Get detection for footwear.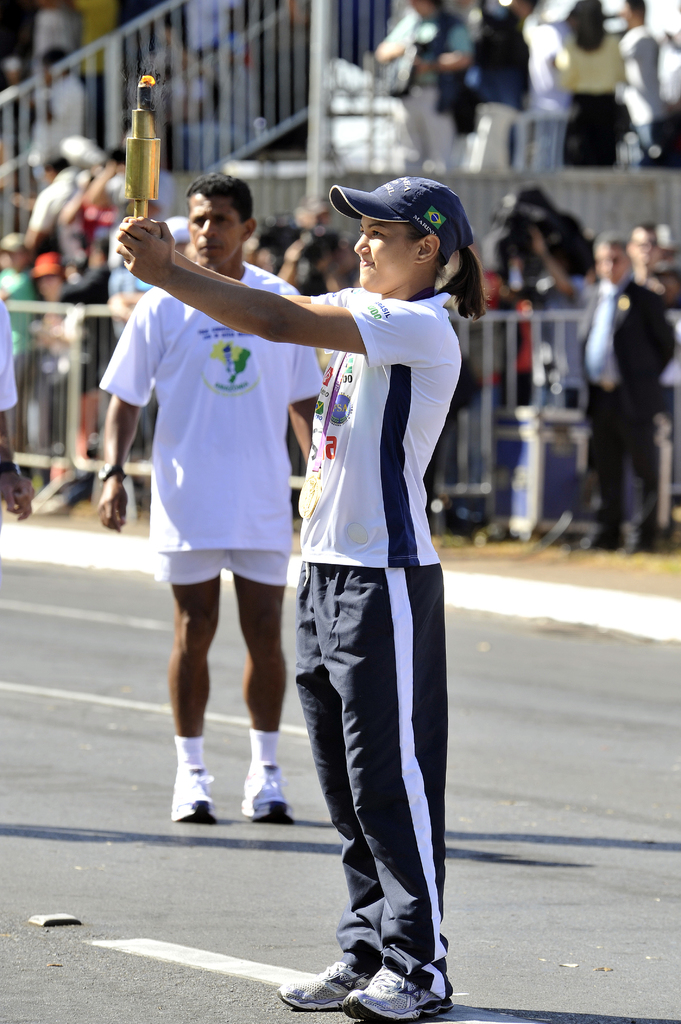
Detection: locate(347, 954, 448, 1019).
